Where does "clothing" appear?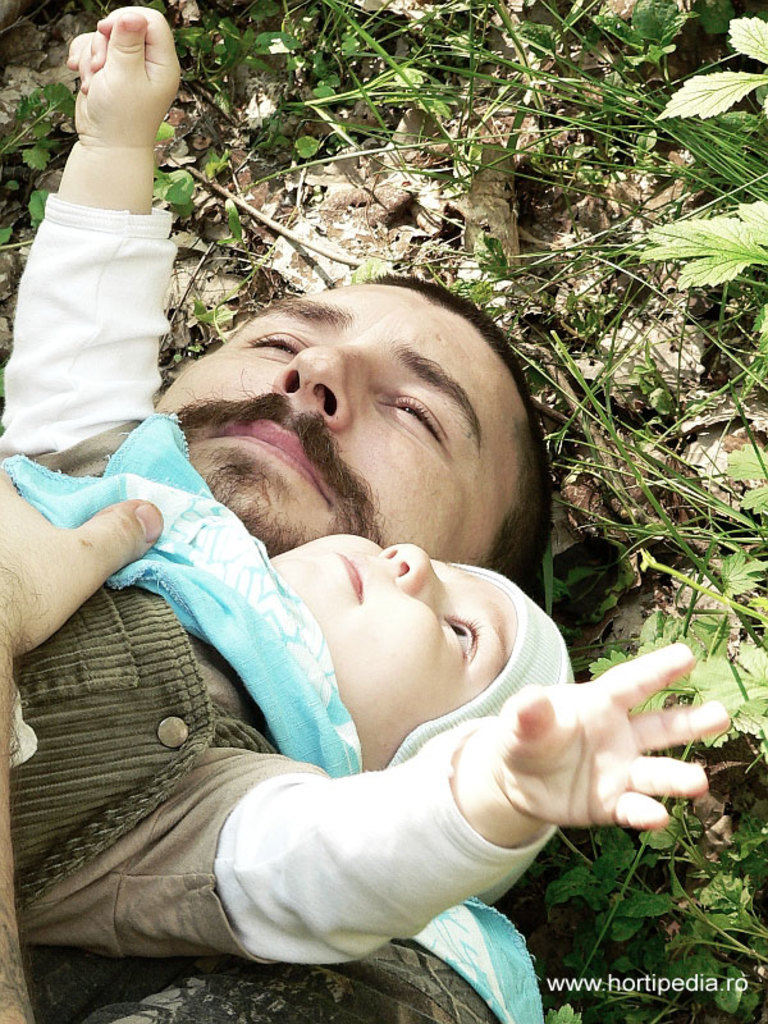
Appears at {"x1": 0, "y1": 188, "x2": 559, "y2": 1023}.
